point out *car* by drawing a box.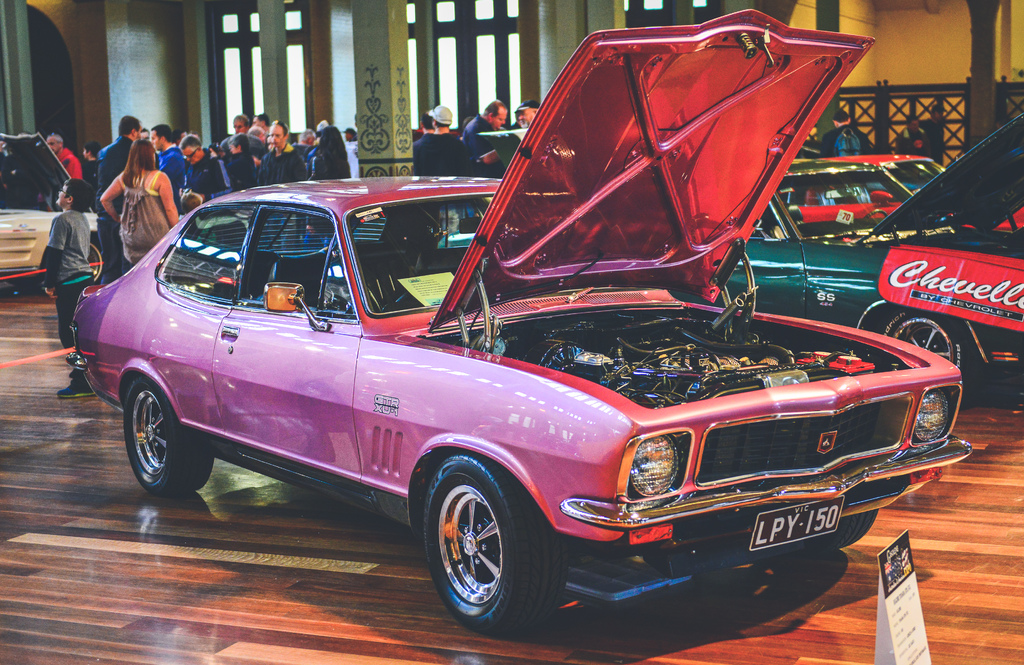
[x1=64, y1=4, x2=970, y2=634].
